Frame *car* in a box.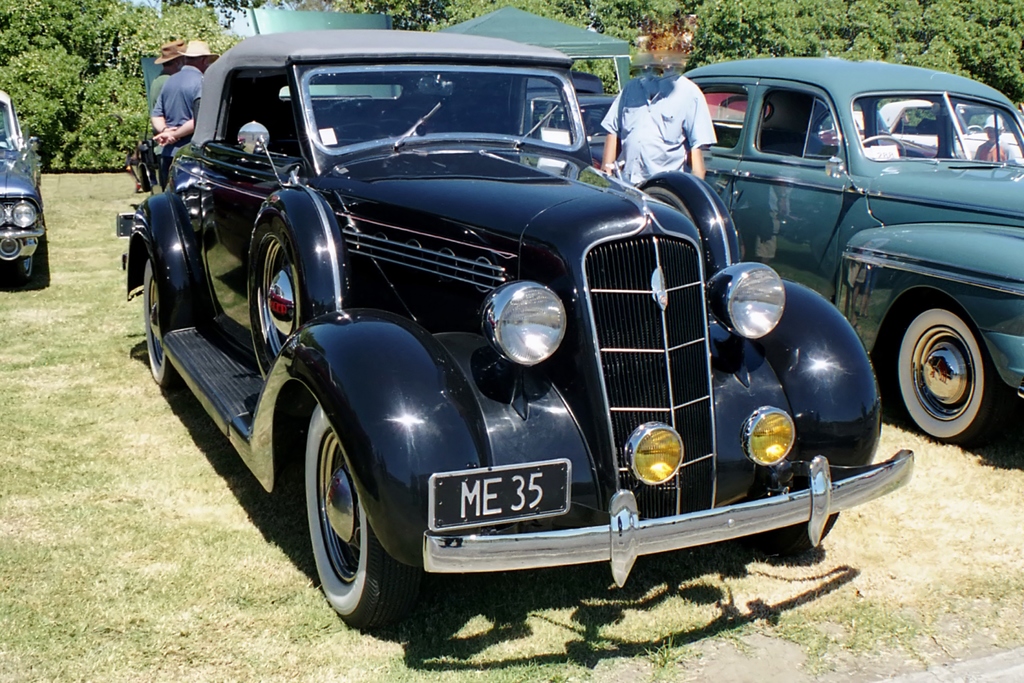
<bbox>525, 70, 617, 165</bbox>.
